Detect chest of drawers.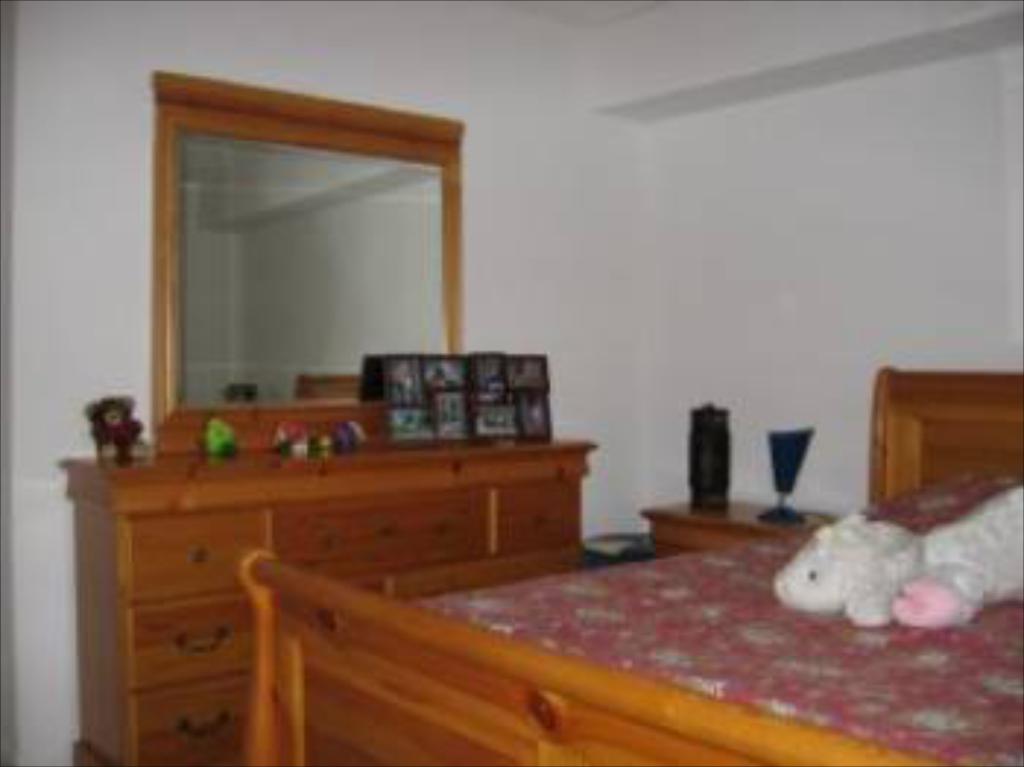
Detected at <bbox>59, 433, 600, 764</bbox>.
